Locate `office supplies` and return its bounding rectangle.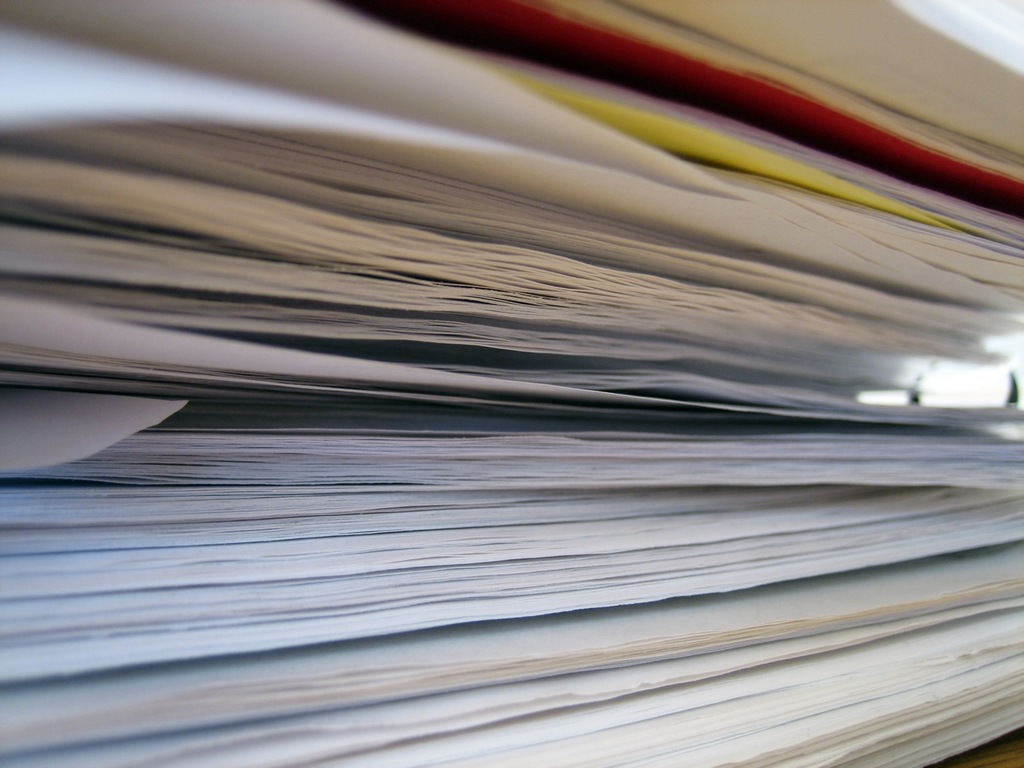
[left=21, top=0, right=1023, bottom=767].
